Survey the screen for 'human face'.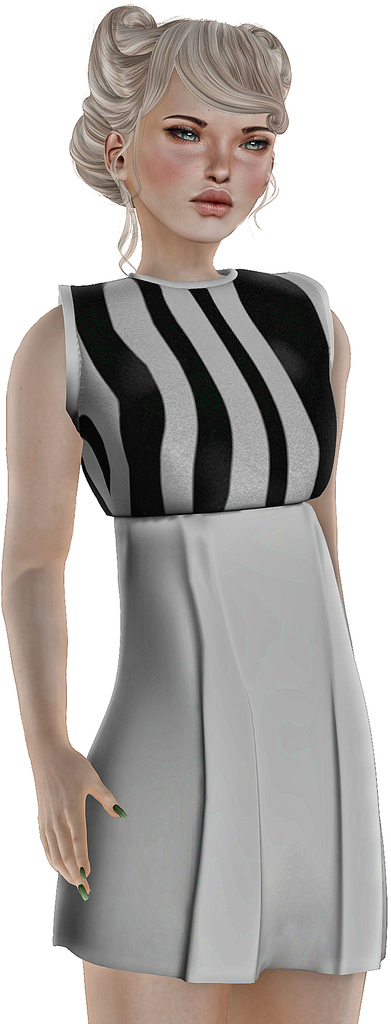
Survey found: {"x1": 117, "y1": 66, "x2": 282, "y2": 246}.
